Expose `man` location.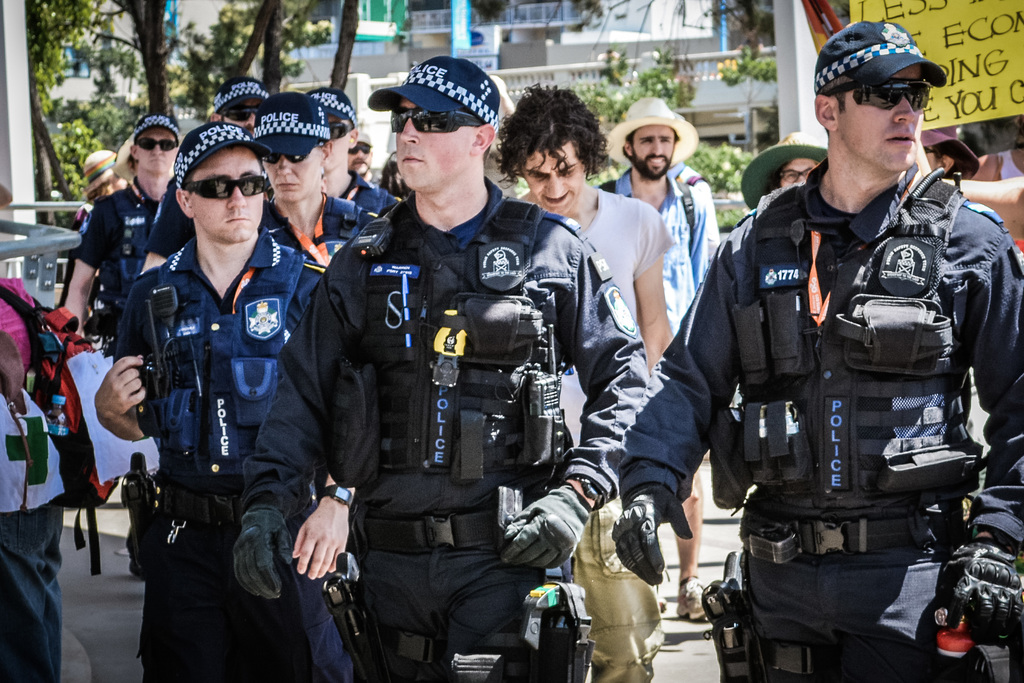
Exposed at left=604, top=23, right=1023, bottom=682.
